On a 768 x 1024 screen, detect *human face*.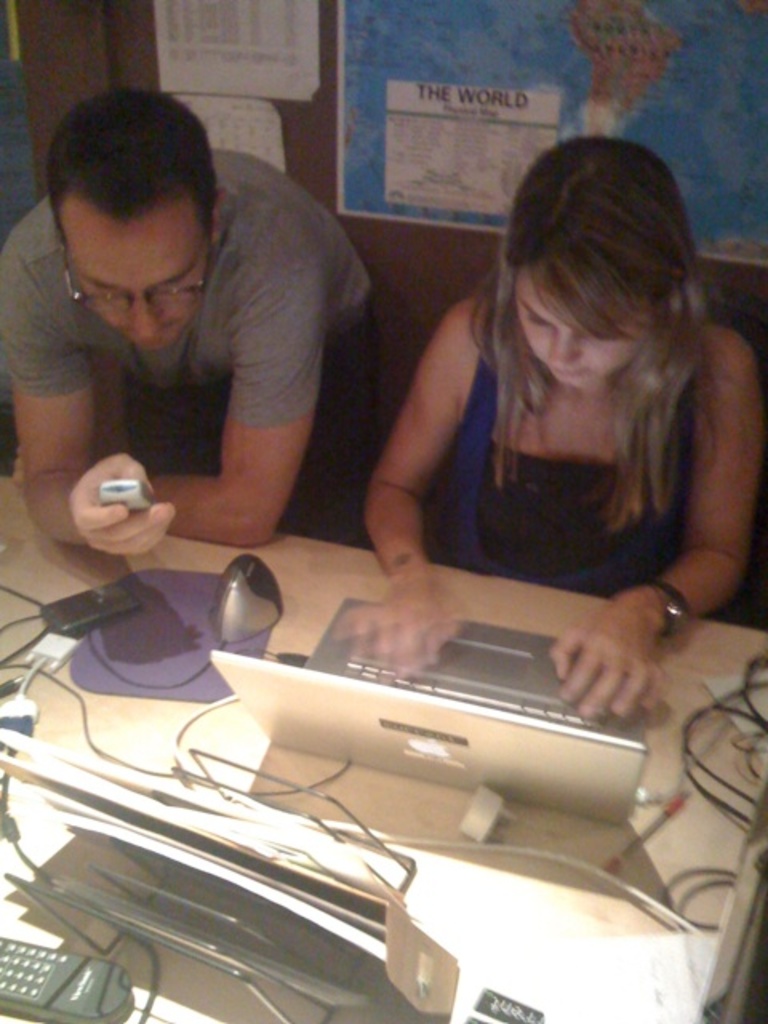
bbox=(64, 226, 213, 350).
